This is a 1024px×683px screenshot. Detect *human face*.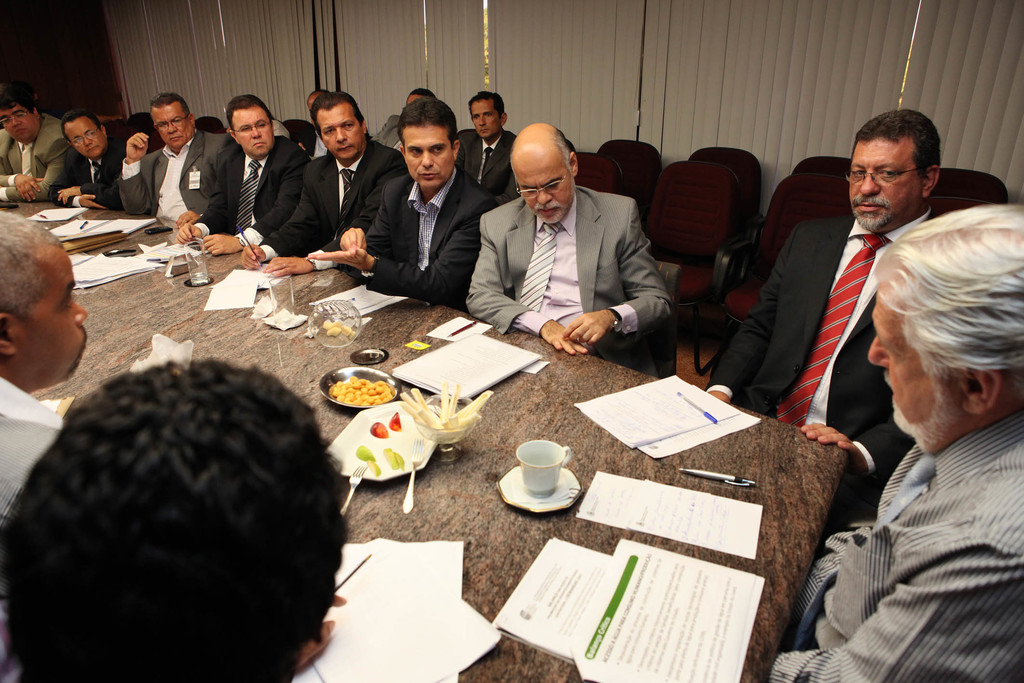
(left=152, top=99, right=189, bottom=147).
